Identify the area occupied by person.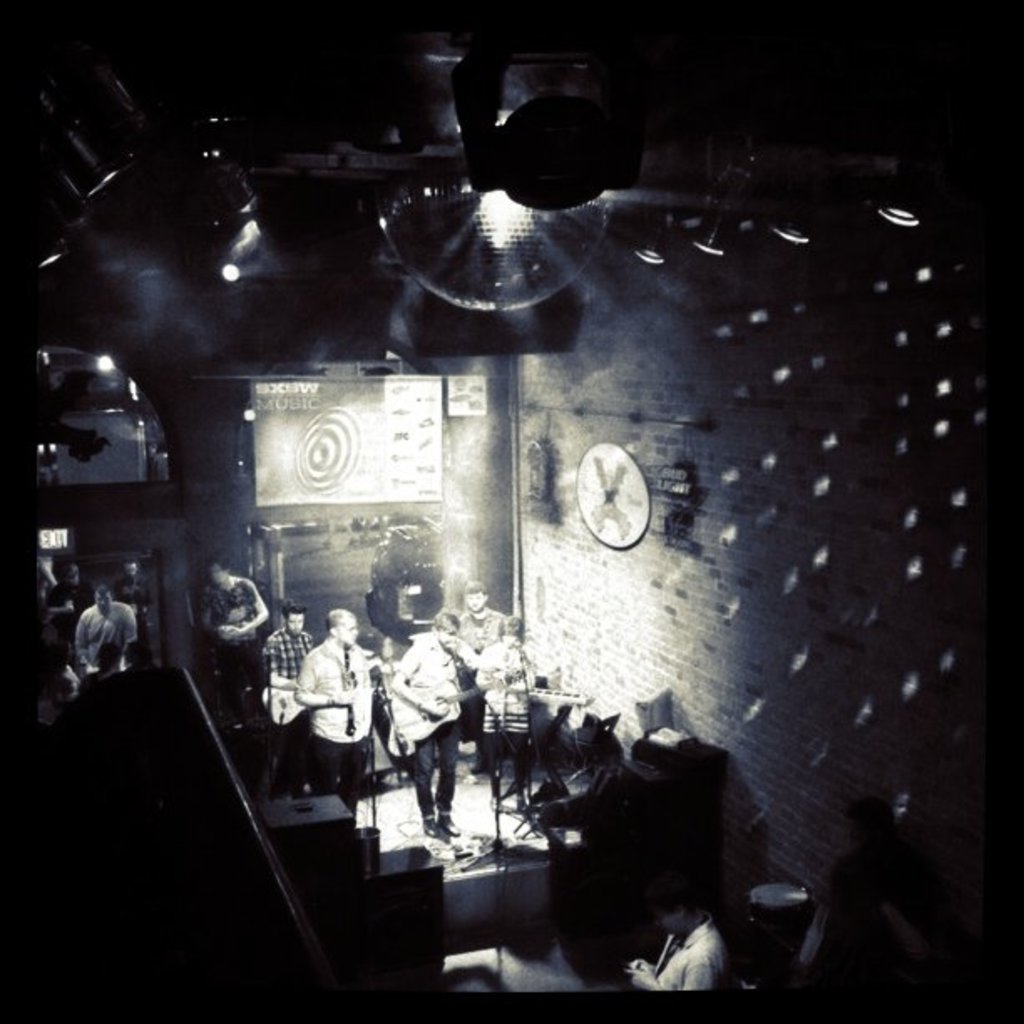
Area: box(67, 594, 147, 683).
